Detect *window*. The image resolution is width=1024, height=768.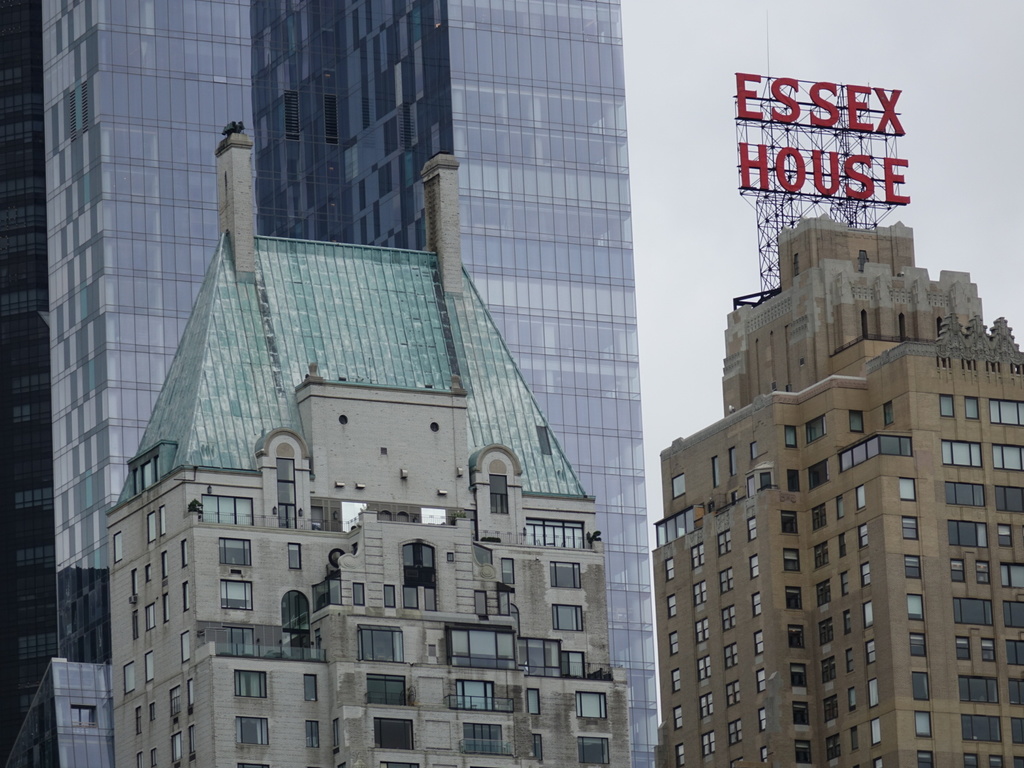
box(367, 676, 410, 703).
